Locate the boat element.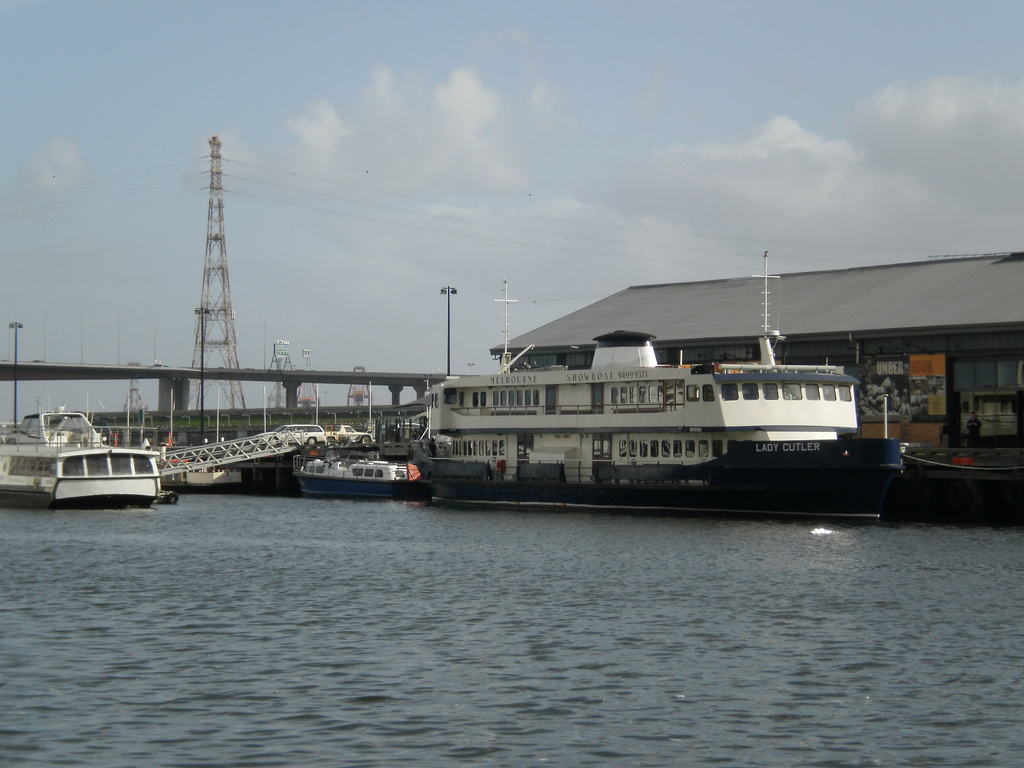
Element bbox: <bbox>401, 246, 904, 524</bbox>.
